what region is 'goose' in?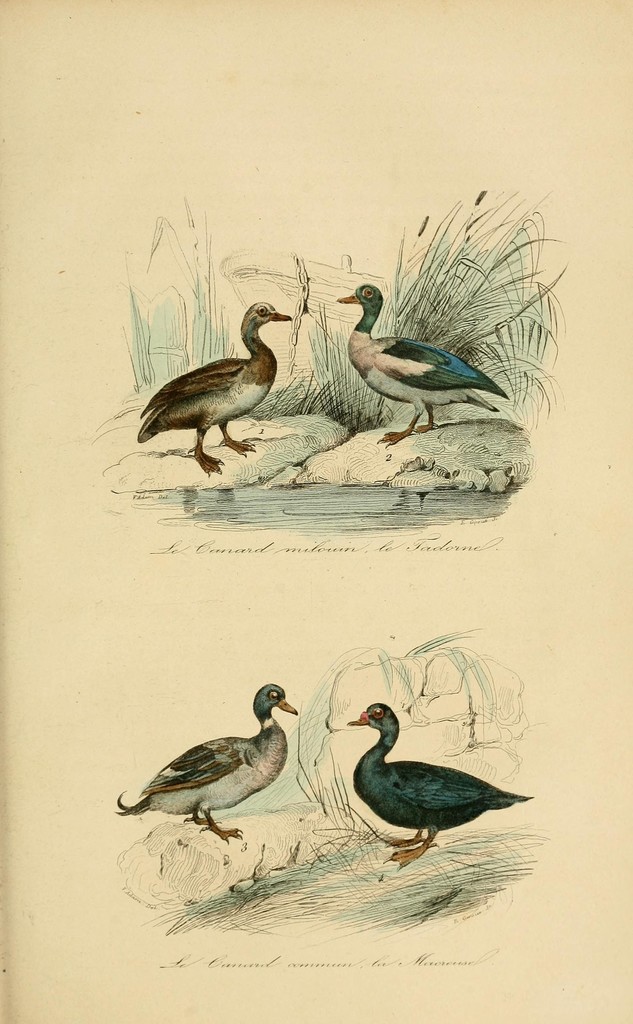
region(135, 302, 290, 474).
